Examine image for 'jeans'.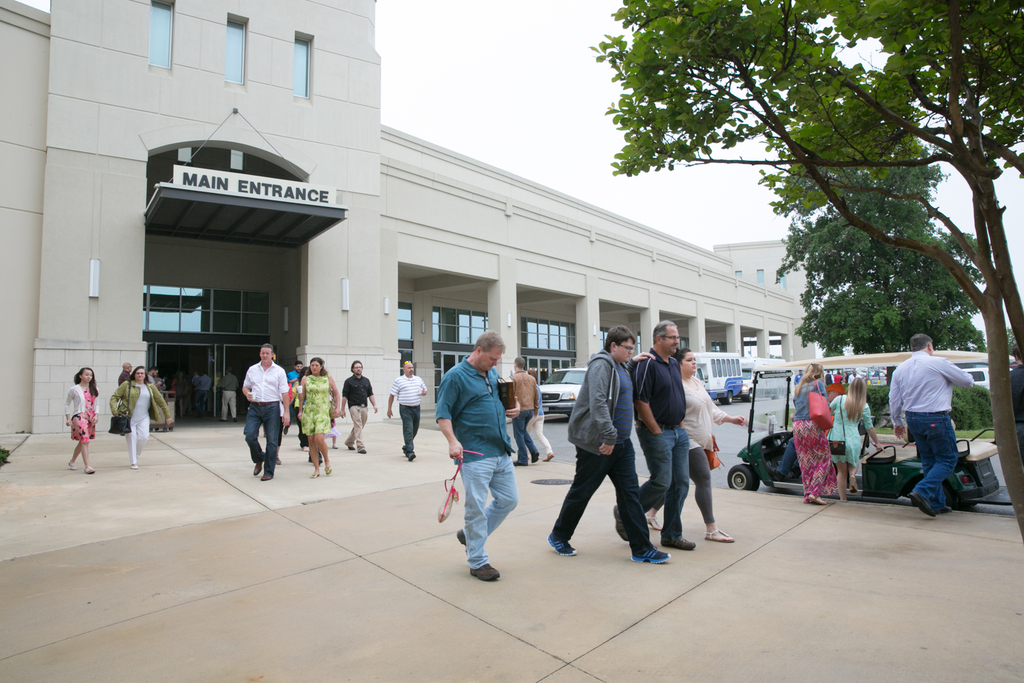
Examination result: l=400, t=406, r=421, b=457.
